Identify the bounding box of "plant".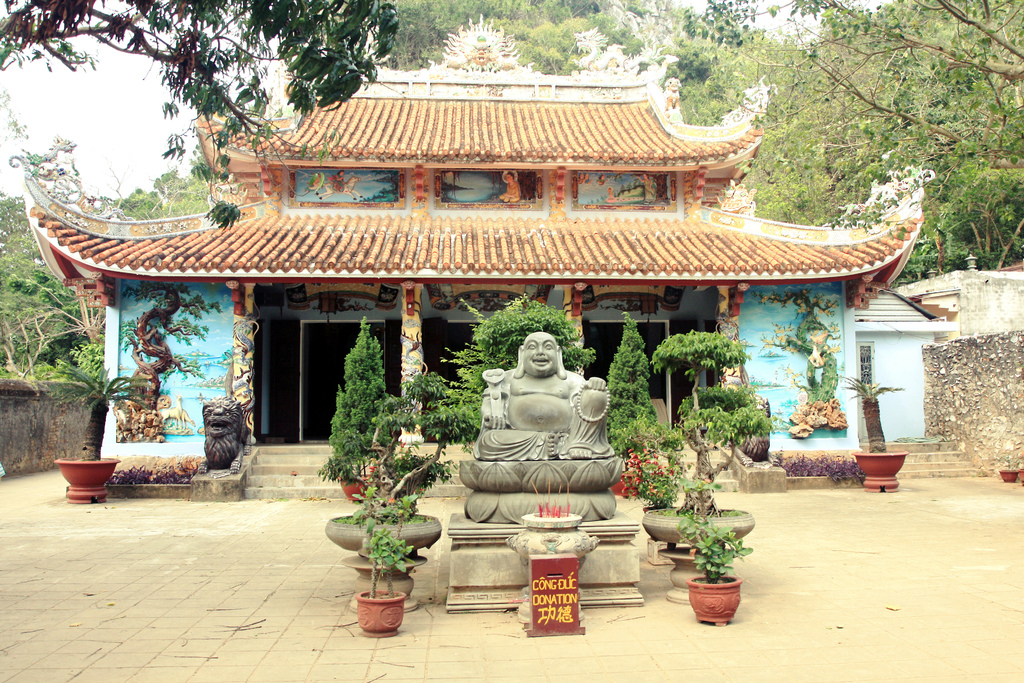
x1=273 y1=493 x2=290 y2=504.
